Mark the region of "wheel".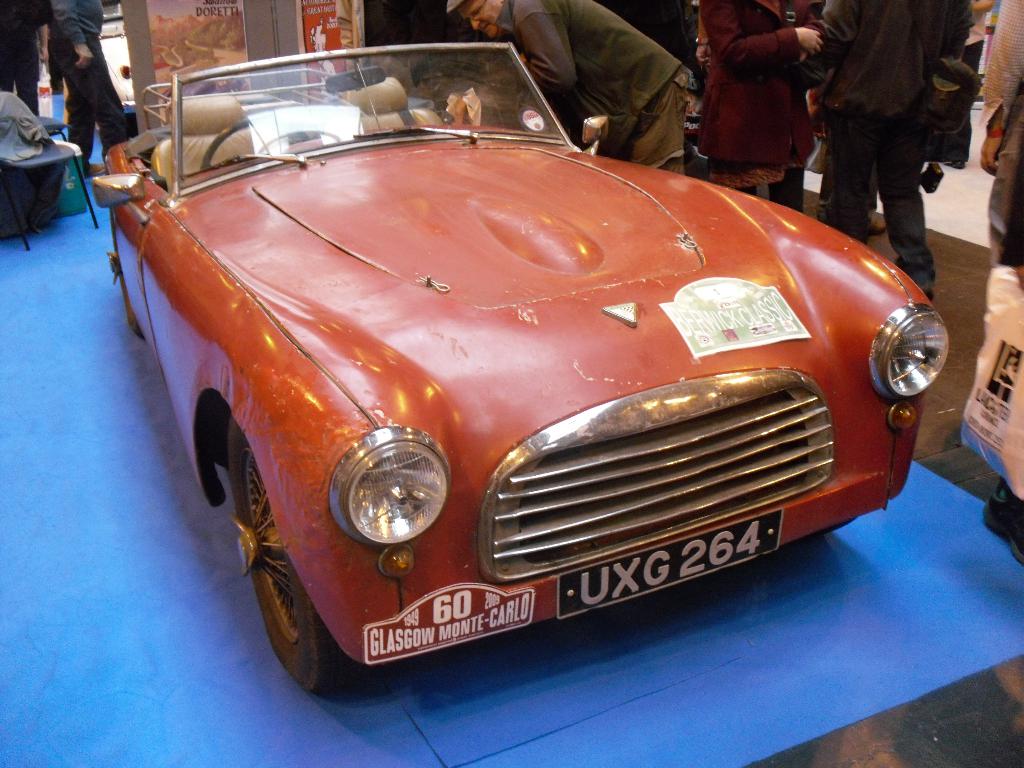
Region: left=199, top=108, right=354, bottom=171.
